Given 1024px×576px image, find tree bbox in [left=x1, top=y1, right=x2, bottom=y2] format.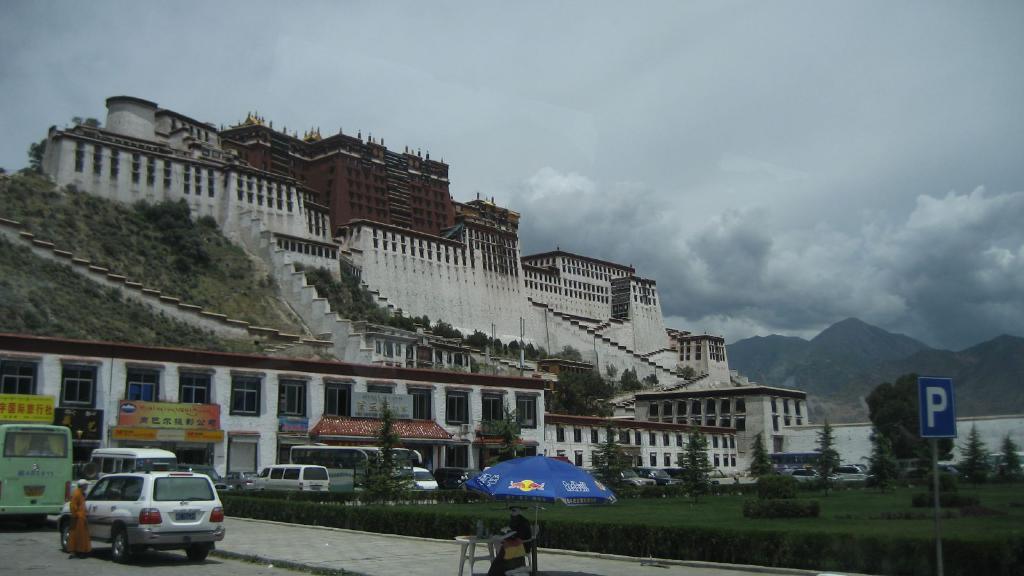
[left=588, top=426, right=629, bottom=477].
